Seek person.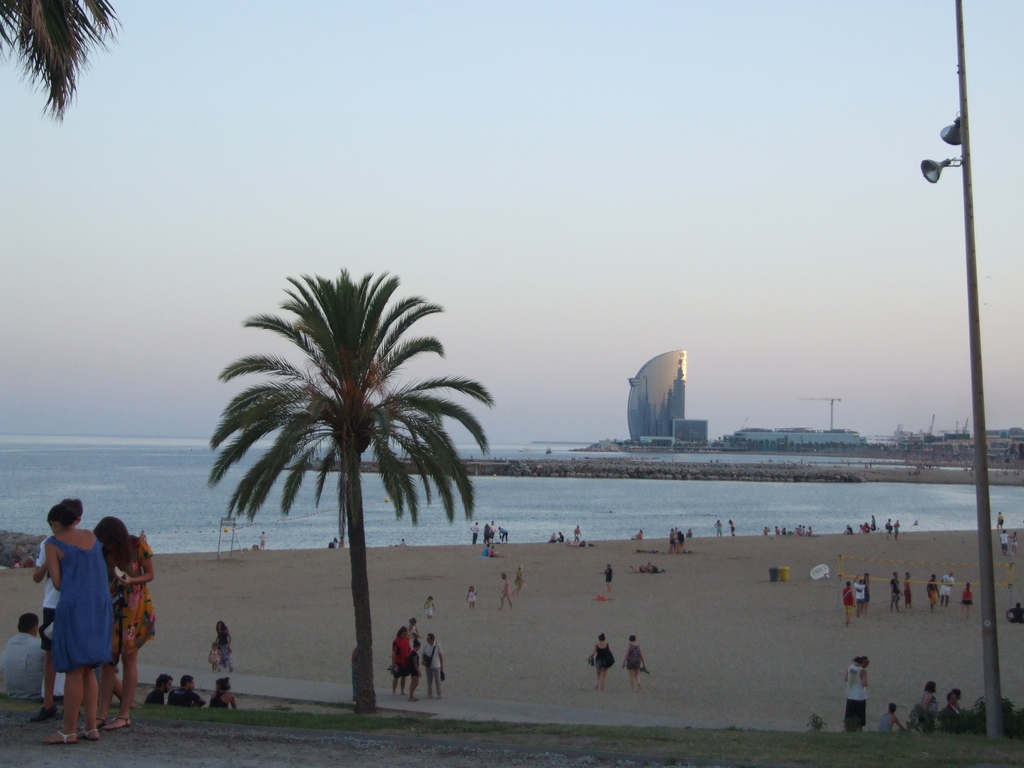
box(630, 530, 643, 541).
